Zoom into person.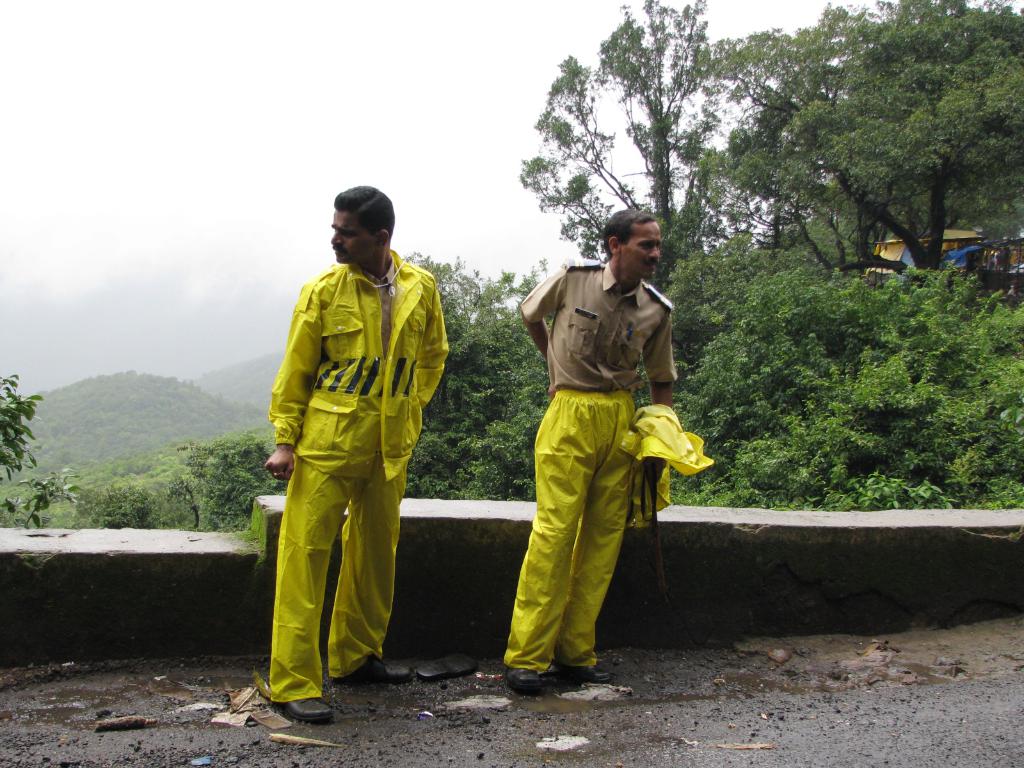
Zoom target: <region>515, 202, 684, 694</region>.
